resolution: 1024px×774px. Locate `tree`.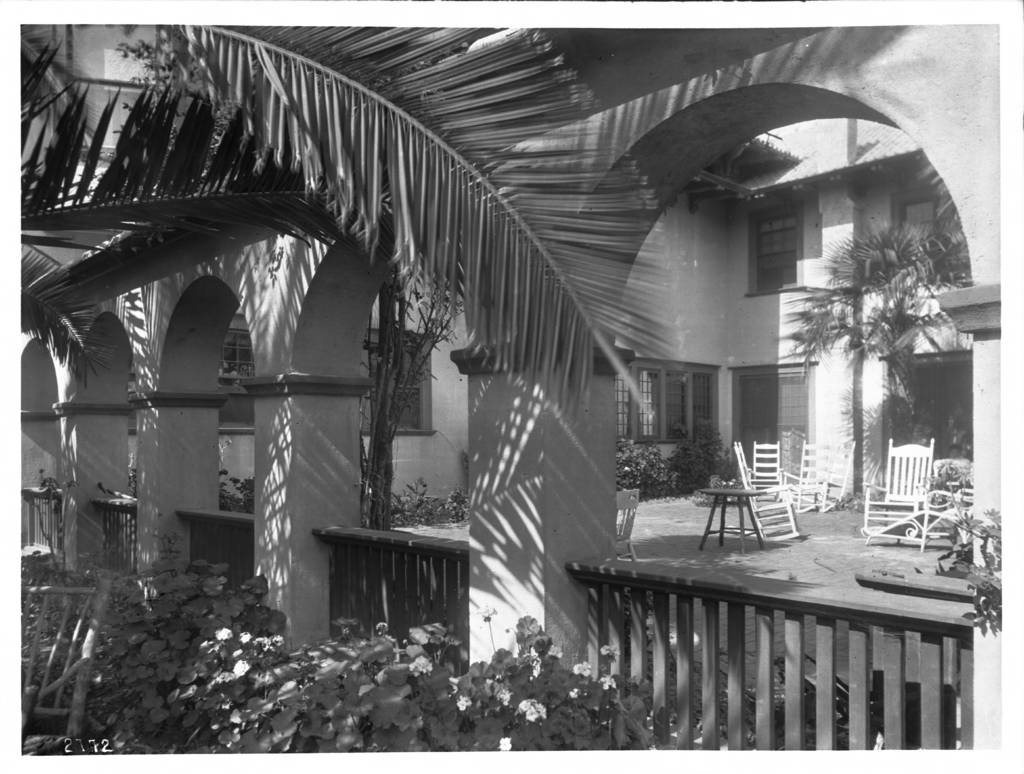
l=15, t=24, r=672, b=515.
